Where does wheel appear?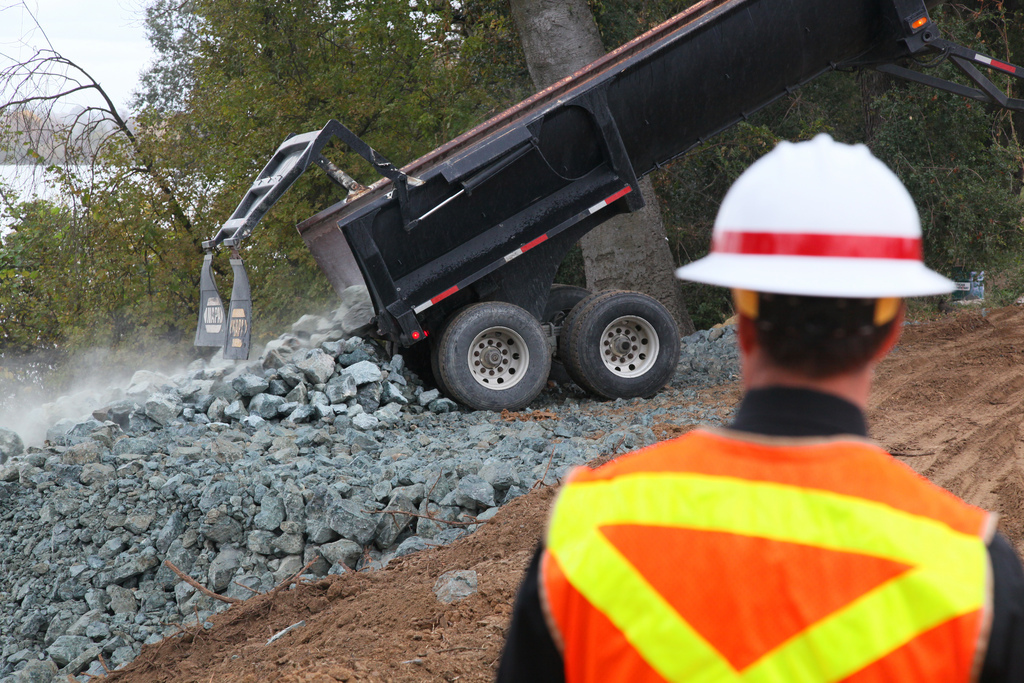
Appears at <box>561,282,678,399</box>.
